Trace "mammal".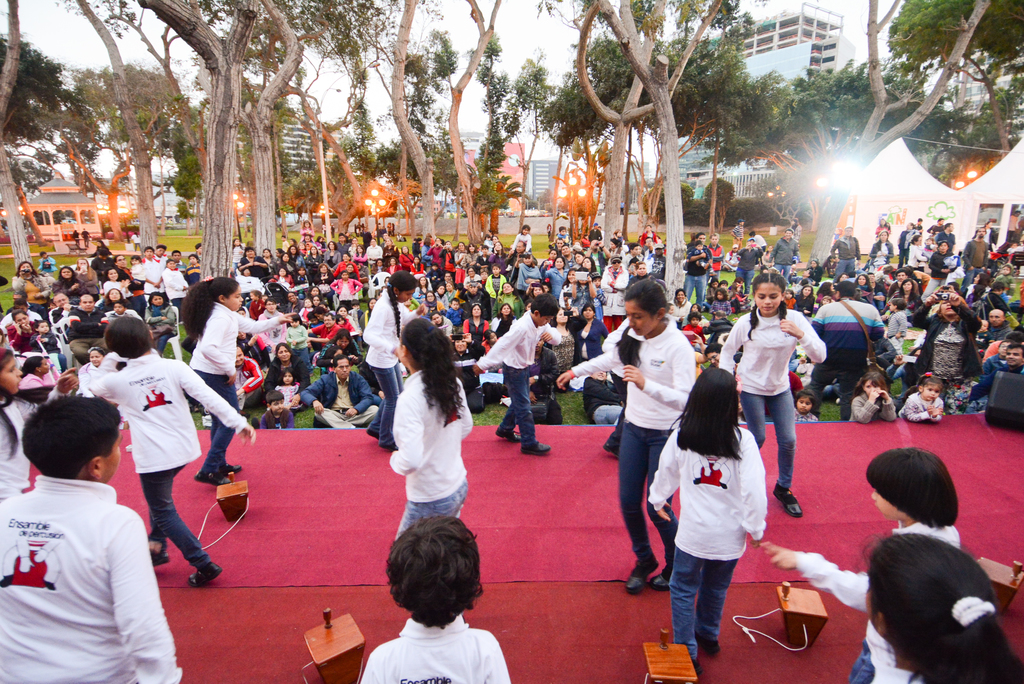
Traced to bbox=(70, 228, 77, 245).
